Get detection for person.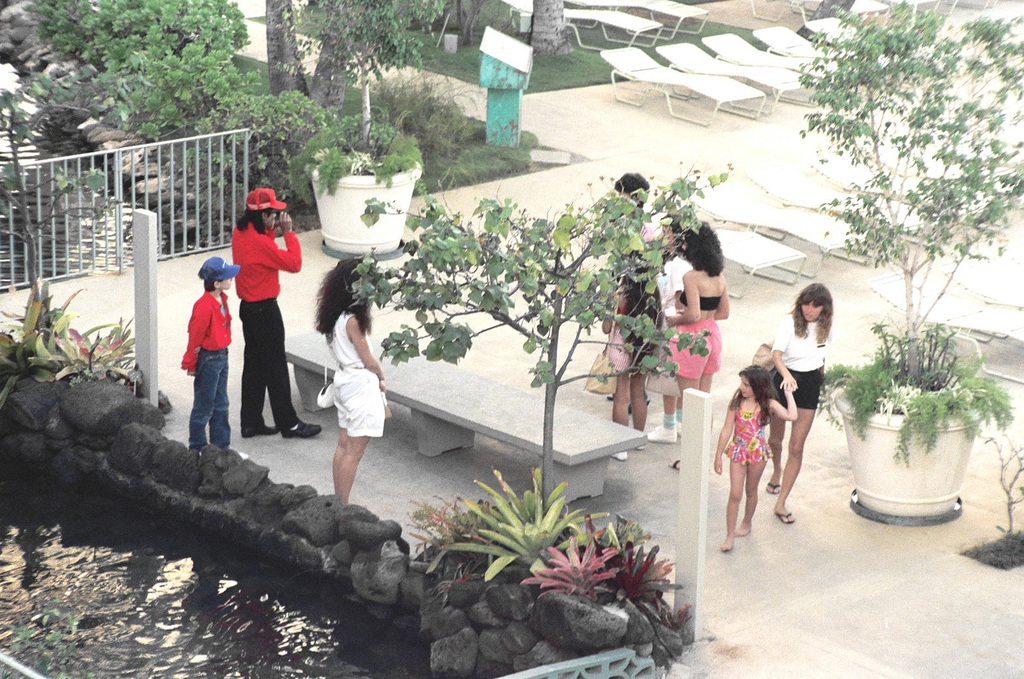
Detection: crop(167, 259, 249, 452).
